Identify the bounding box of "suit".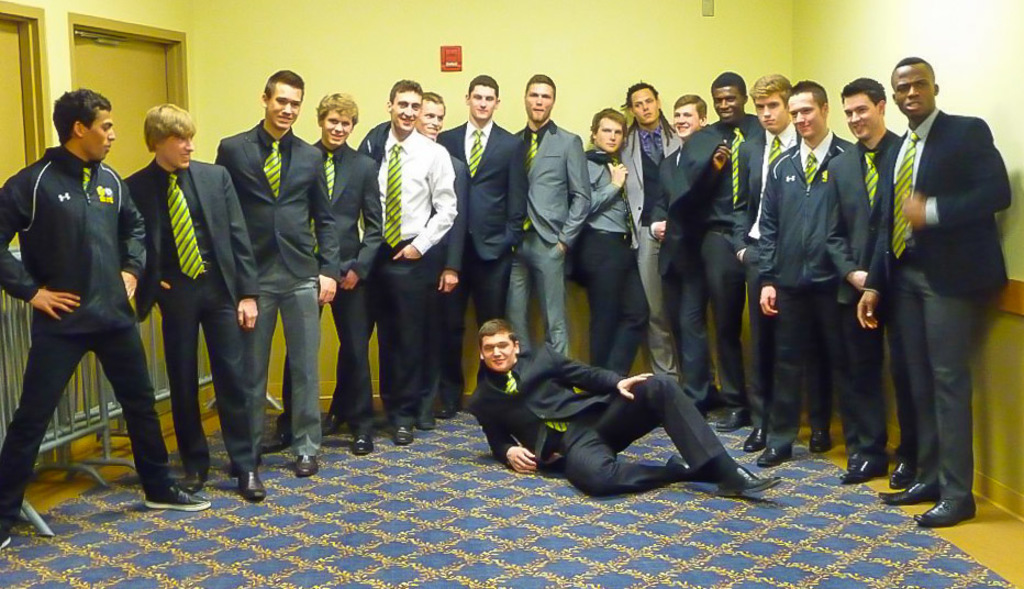
<box>822,129,911,463</box>.
